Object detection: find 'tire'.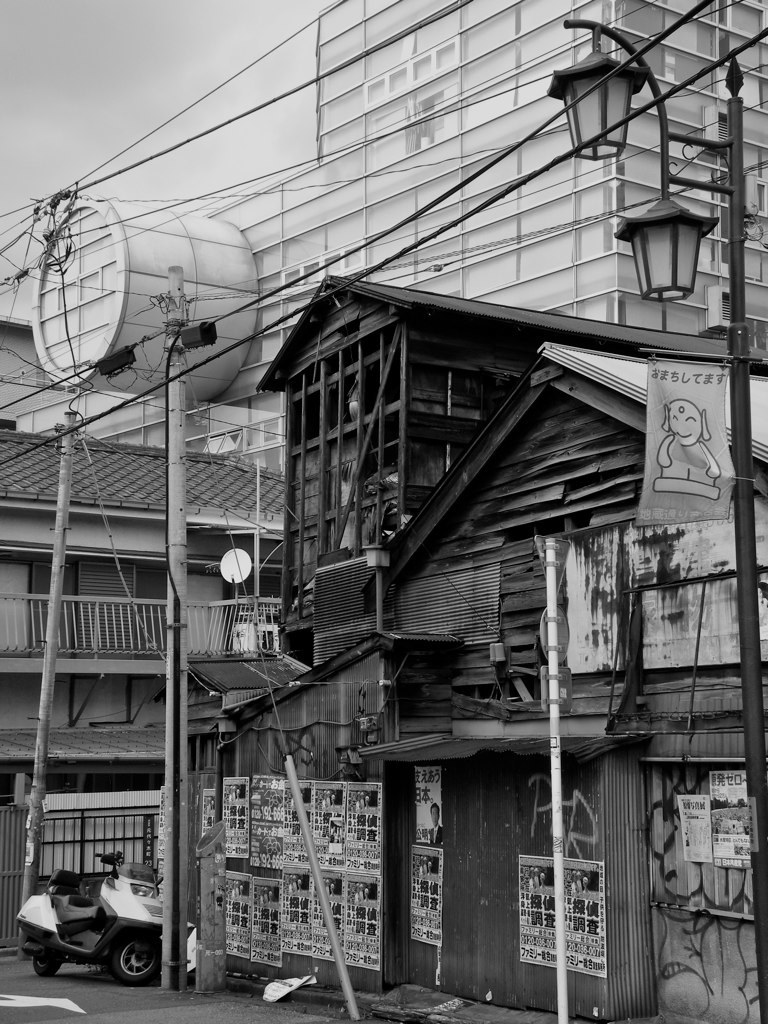
box=[110, 929, 162, 976].
